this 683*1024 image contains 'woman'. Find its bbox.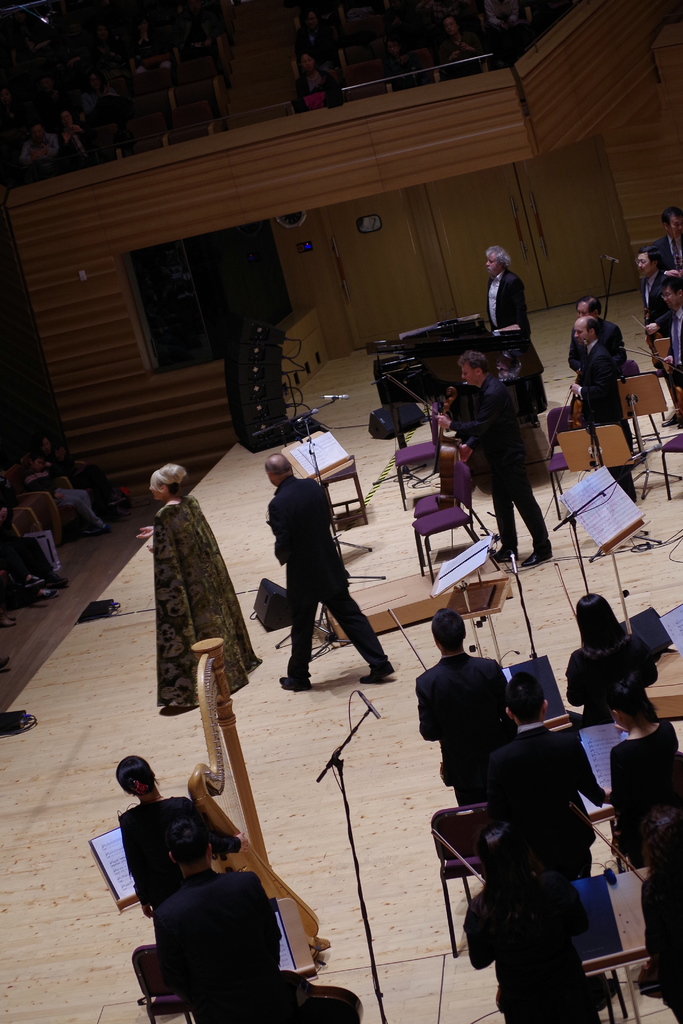
(x1=115, y1=752, x2=248, y2=943).
